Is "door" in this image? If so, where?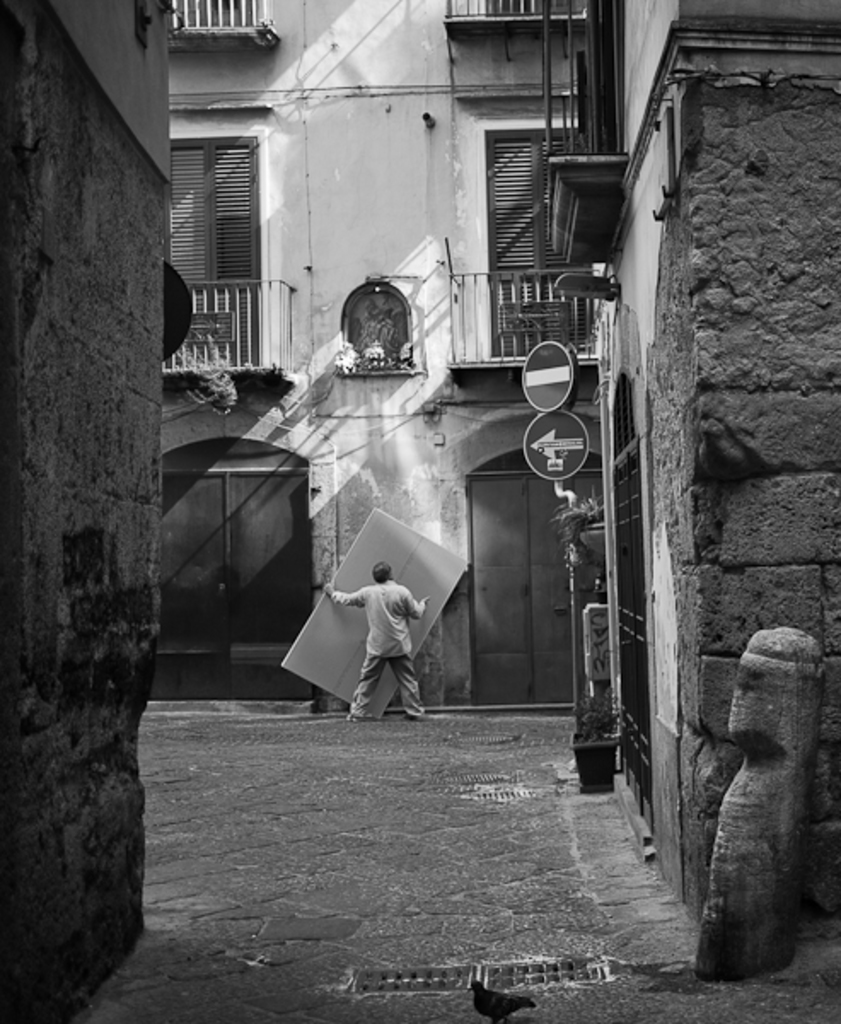
Yes, at <bbox>154, 473, 309, 637</bbox>.
